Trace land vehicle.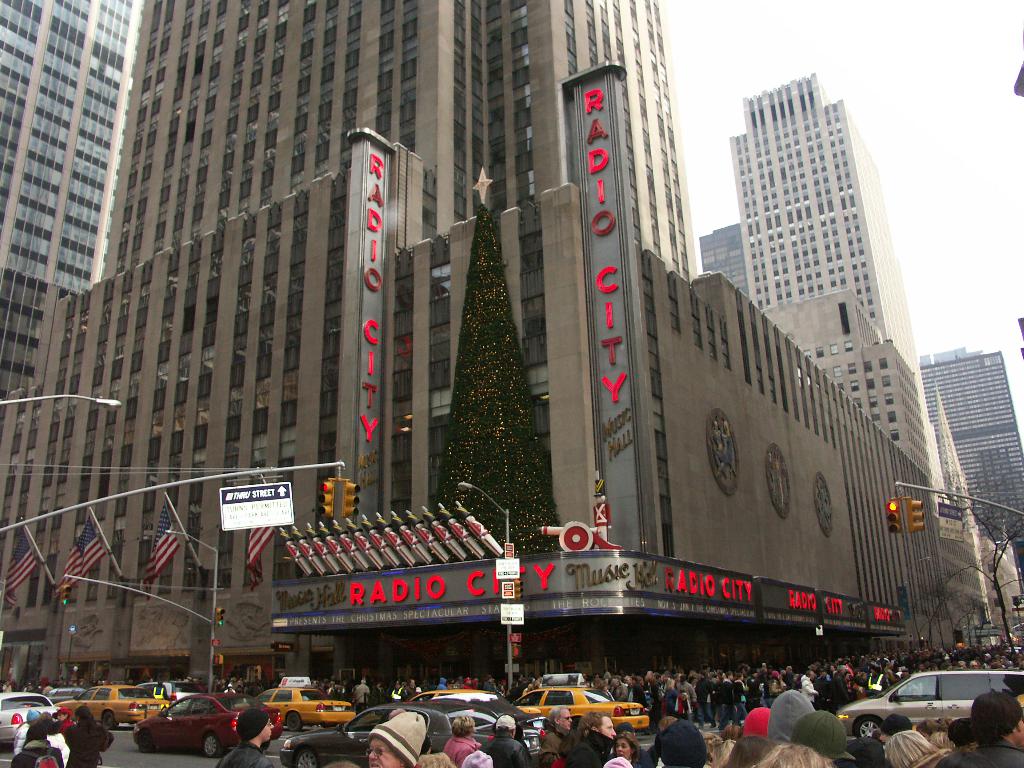
Traced to bbox=[51, 685, 170, 733].
